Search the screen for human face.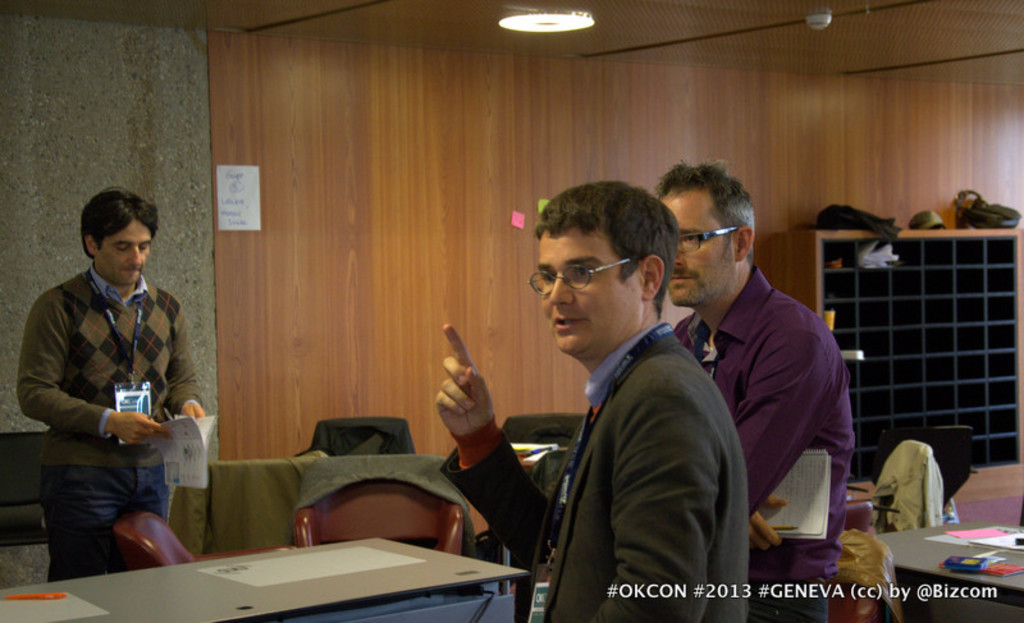
Found at 99, 221, 154, 287.
